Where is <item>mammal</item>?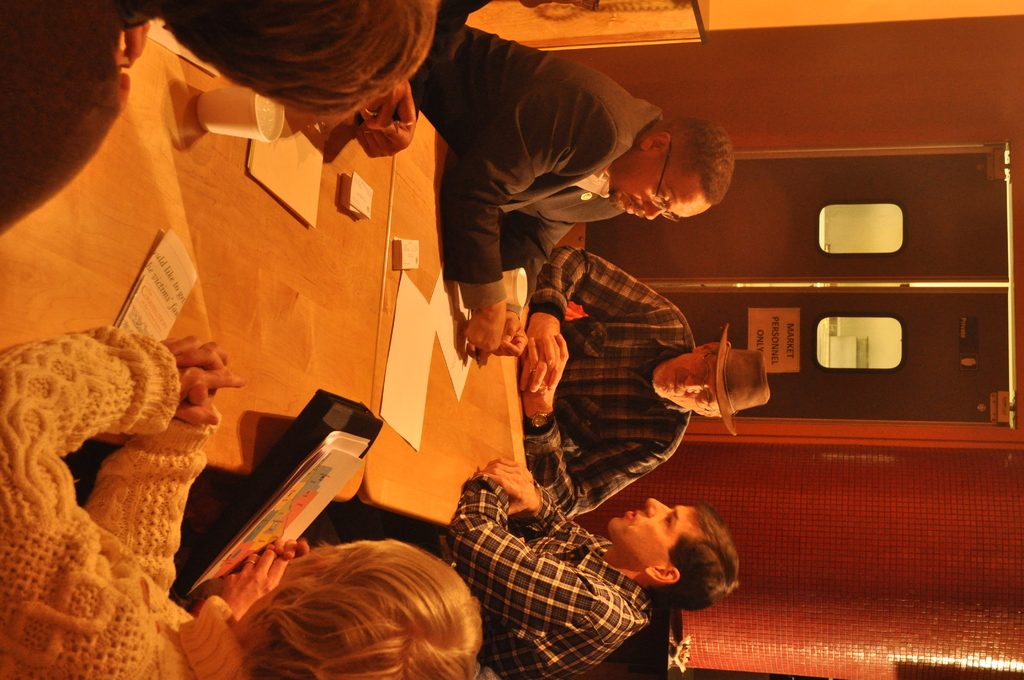
<bbox>0, 0, 436, 247</bbox>.
